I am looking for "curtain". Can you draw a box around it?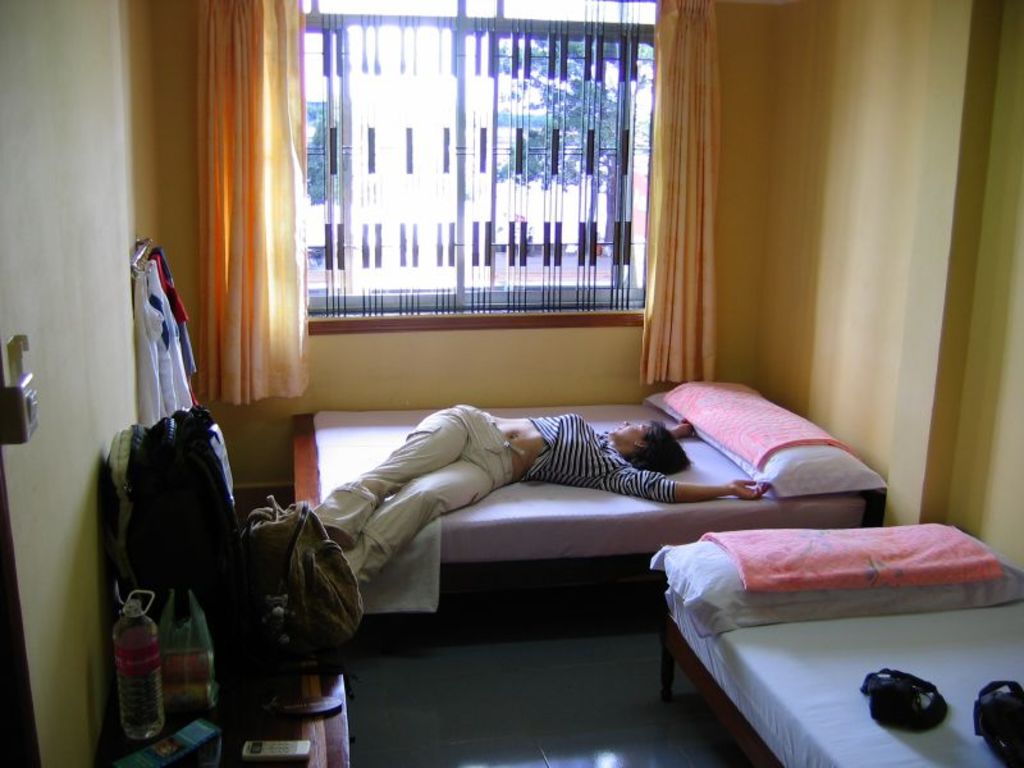
Sure, the bounding box is l=635, t=0, r=718, b=387.
